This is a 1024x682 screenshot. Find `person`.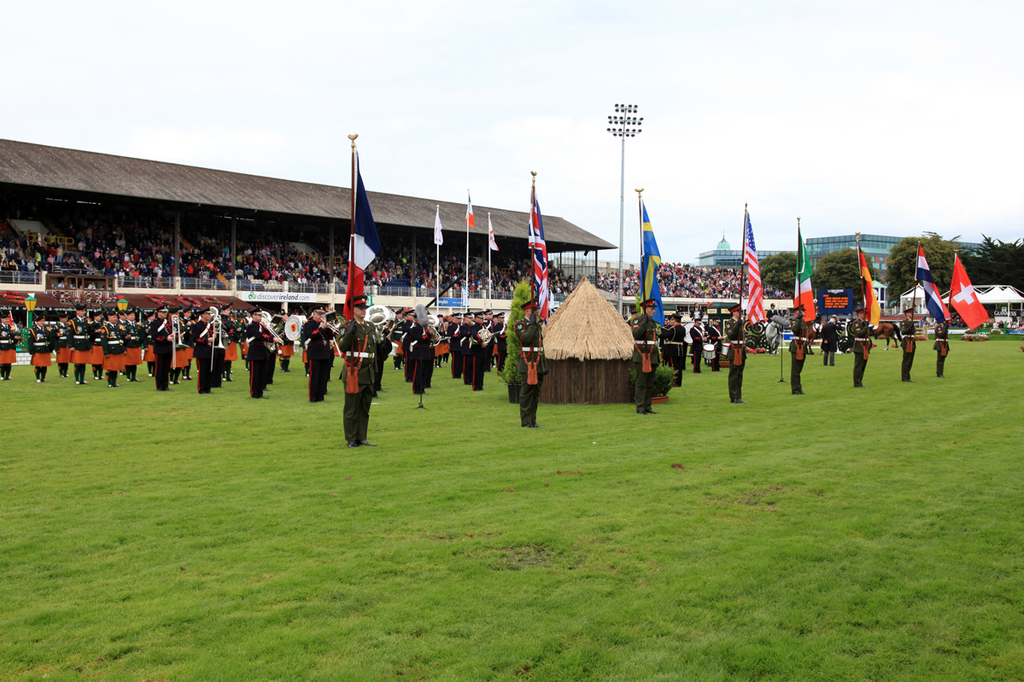
Bounding box: 764 303 778 322.
